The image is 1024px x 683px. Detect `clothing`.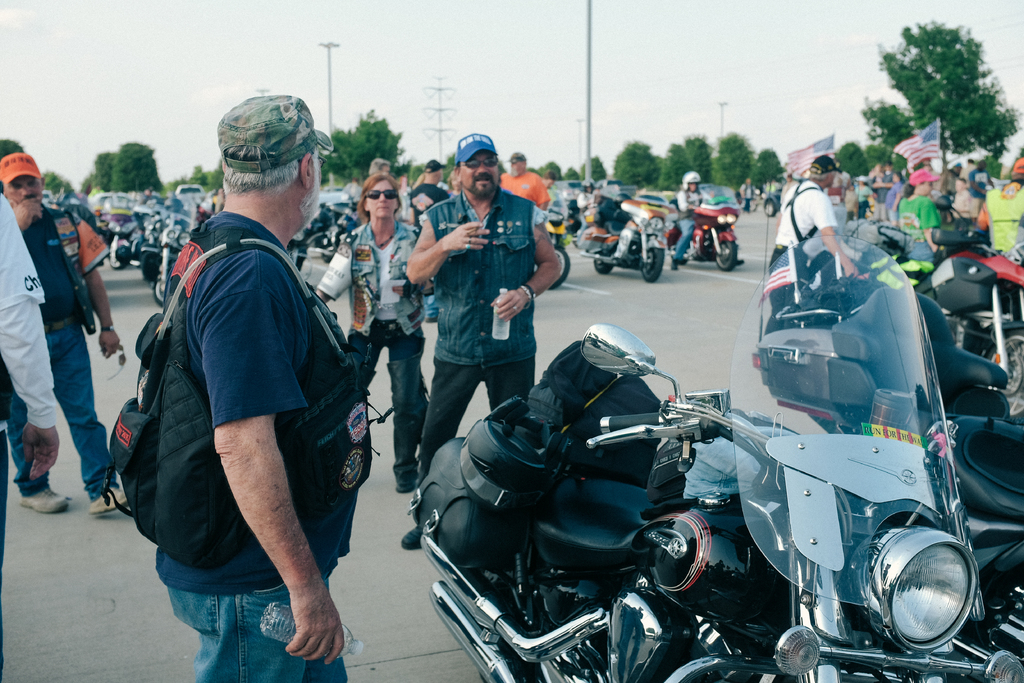
Detection: 428, 368, 527, 466.
